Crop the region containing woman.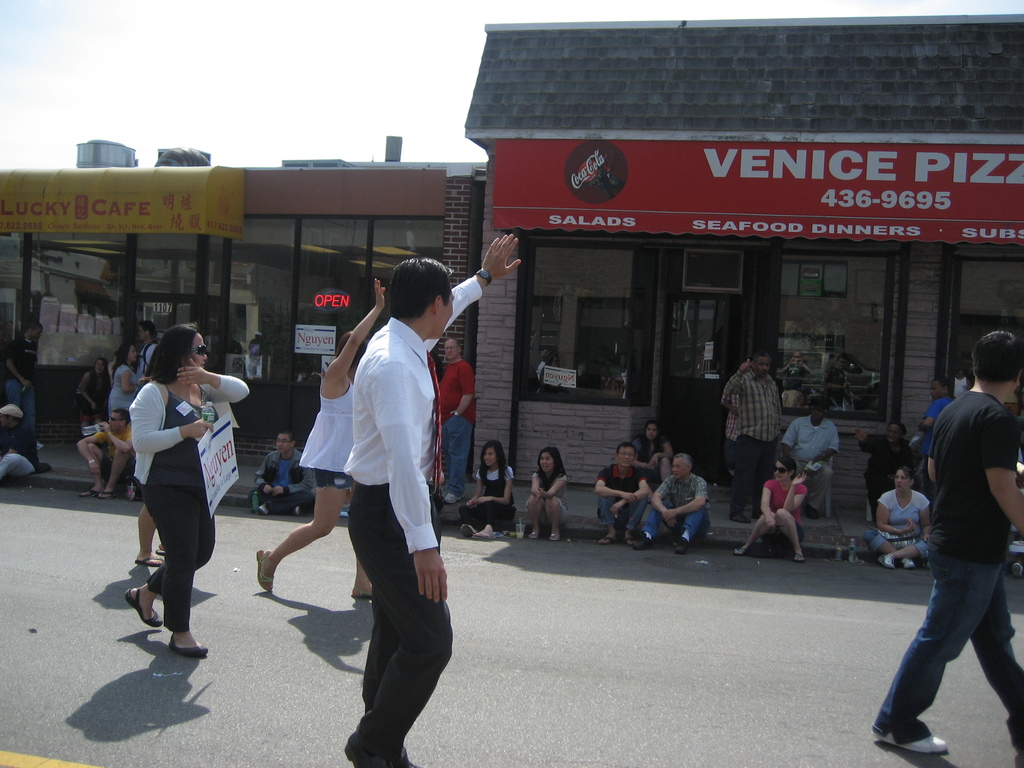
Crop region: left=72, top=352, right=111, bottom=436.
